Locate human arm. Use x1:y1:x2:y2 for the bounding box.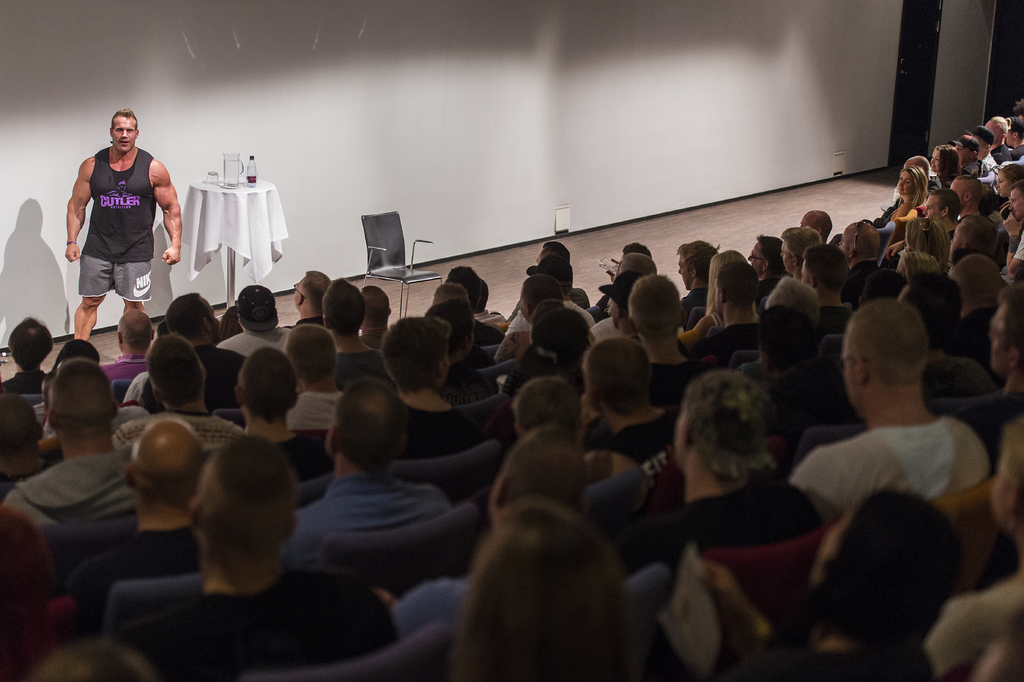
275:512:311:575.
